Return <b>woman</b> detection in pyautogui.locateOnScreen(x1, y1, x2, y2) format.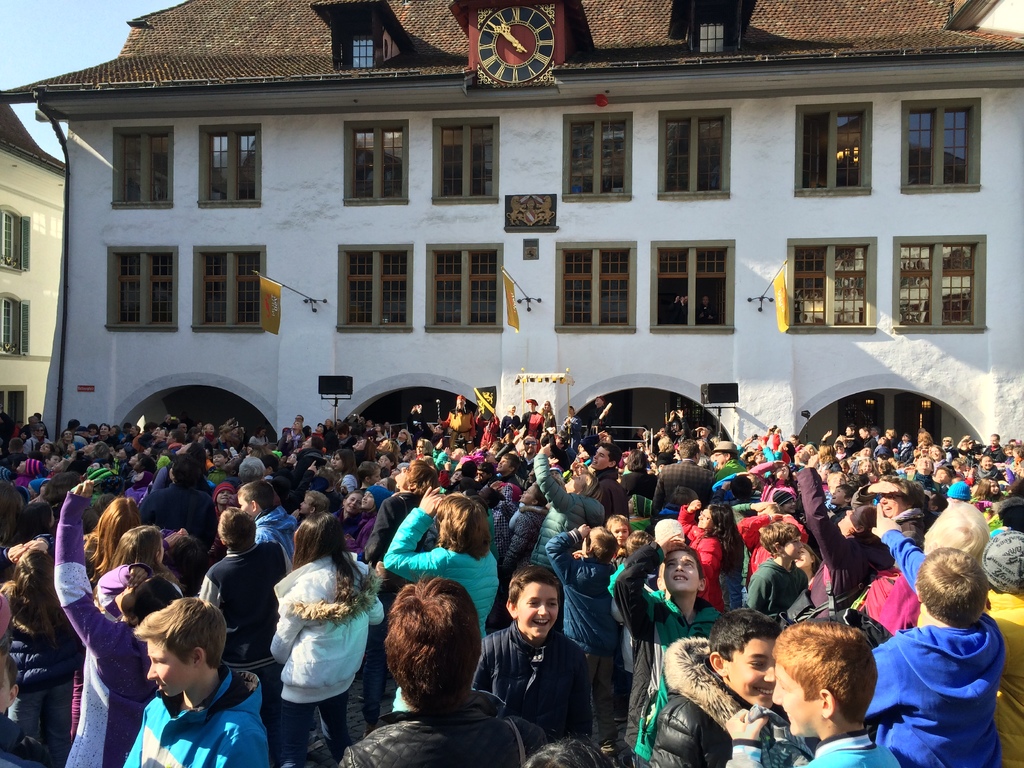
pyautogui.locateOnScreen(383, 483, 497, 714).
